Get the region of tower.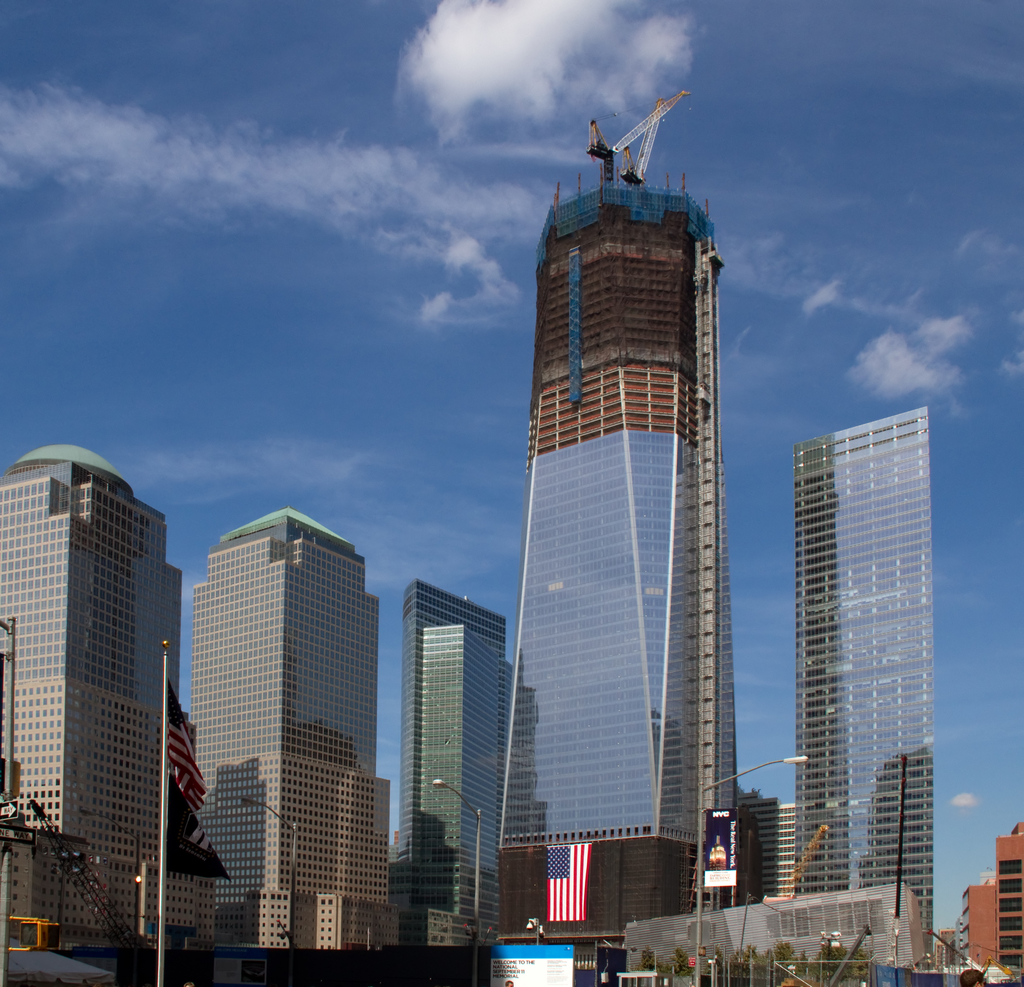
191/512/403/949.
